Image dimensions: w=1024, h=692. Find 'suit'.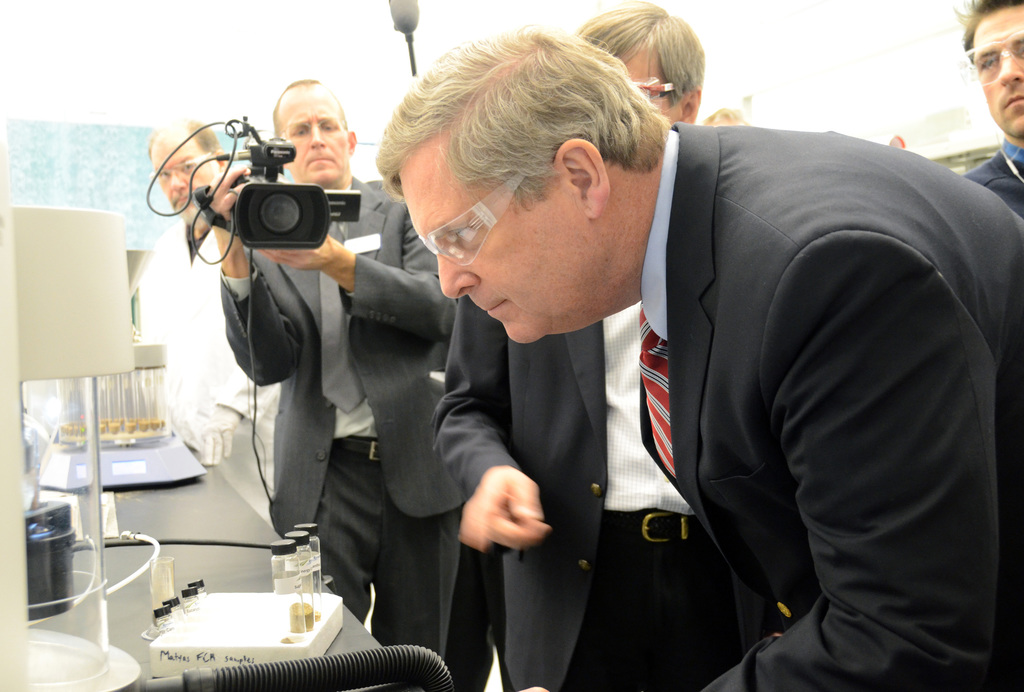
locate(218, 177, 458, 656).
